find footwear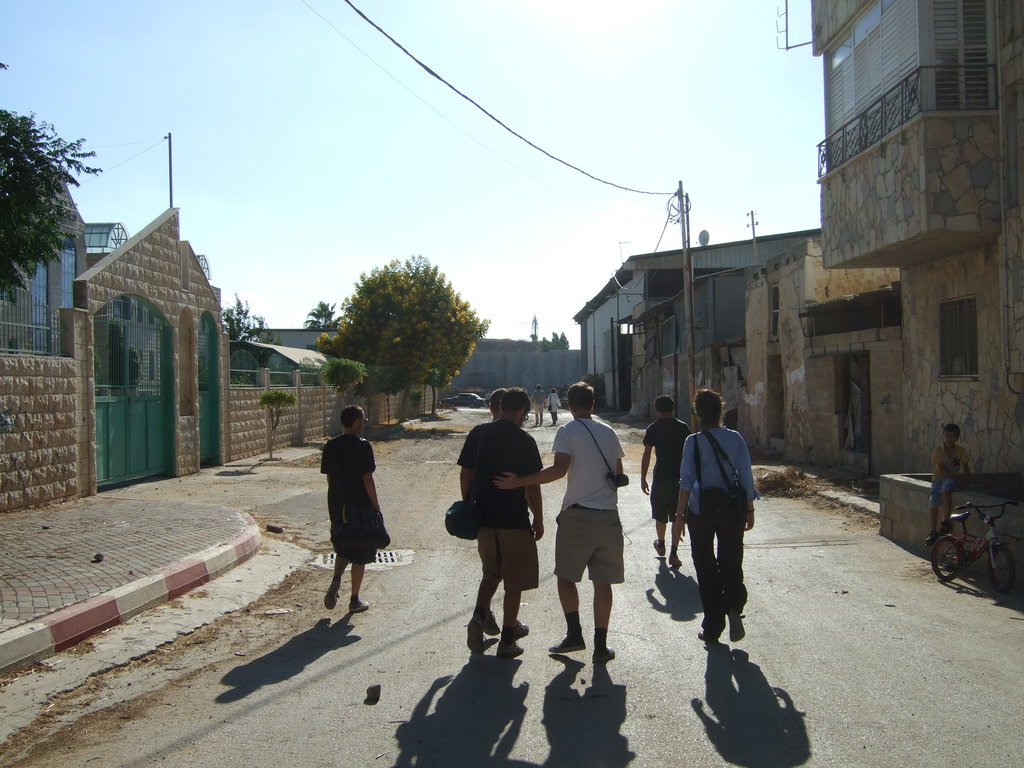
box=[349, 598, 371, 612]
